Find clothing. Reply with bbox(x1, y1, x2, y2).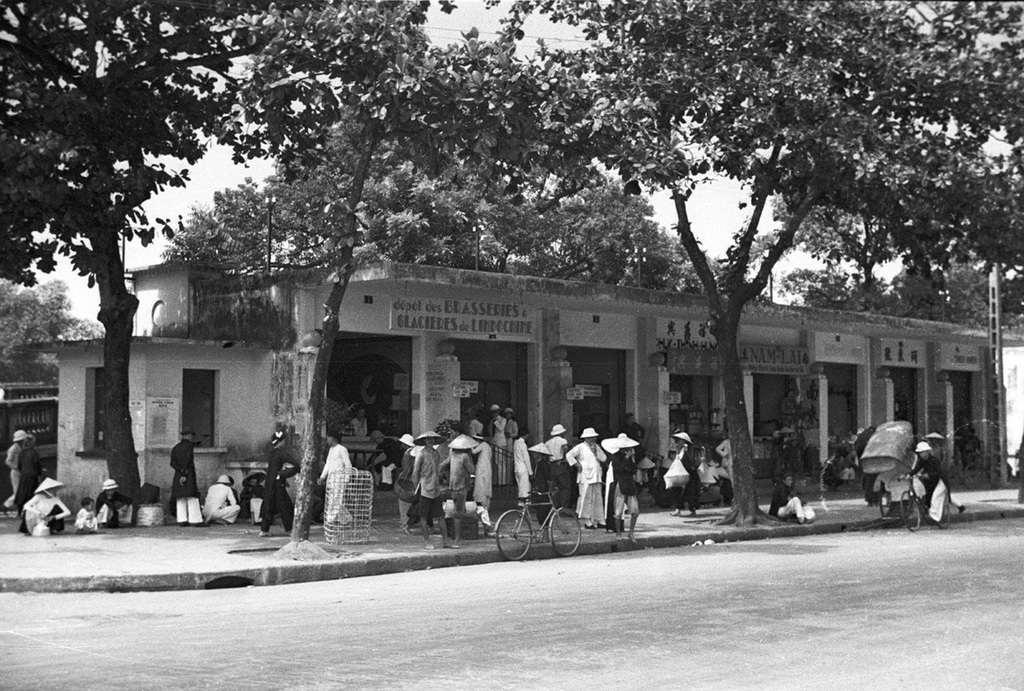
bbox(761, 482, 813, 524).
